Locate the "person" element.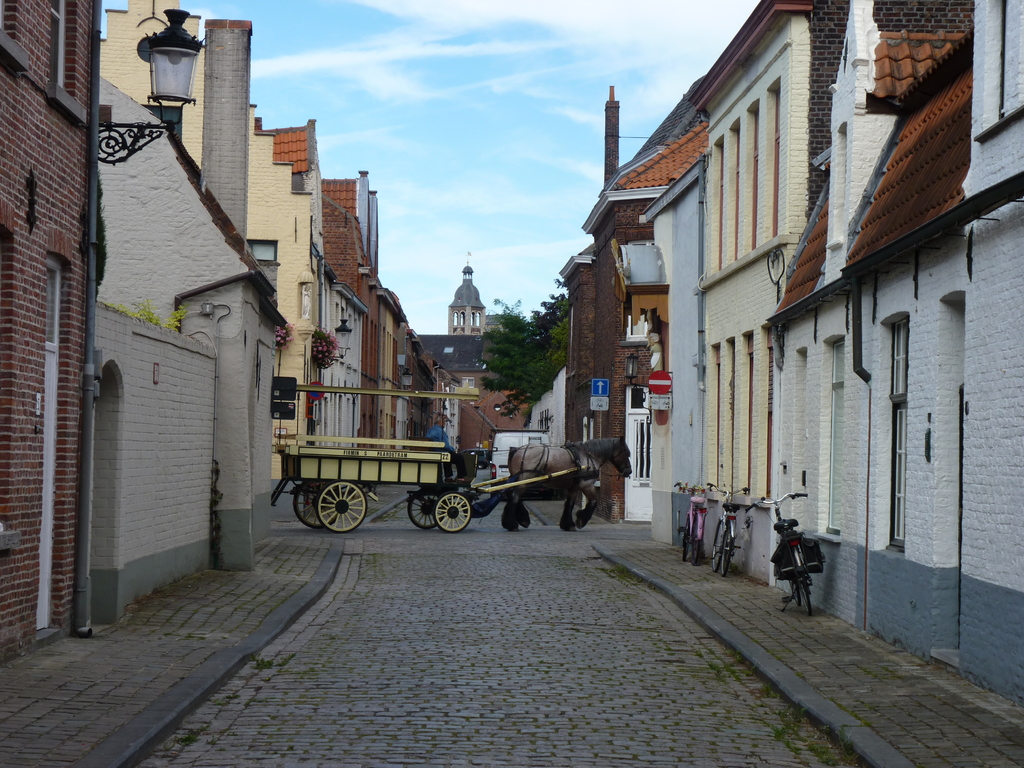
Element bbox: 422,417,462,479.
